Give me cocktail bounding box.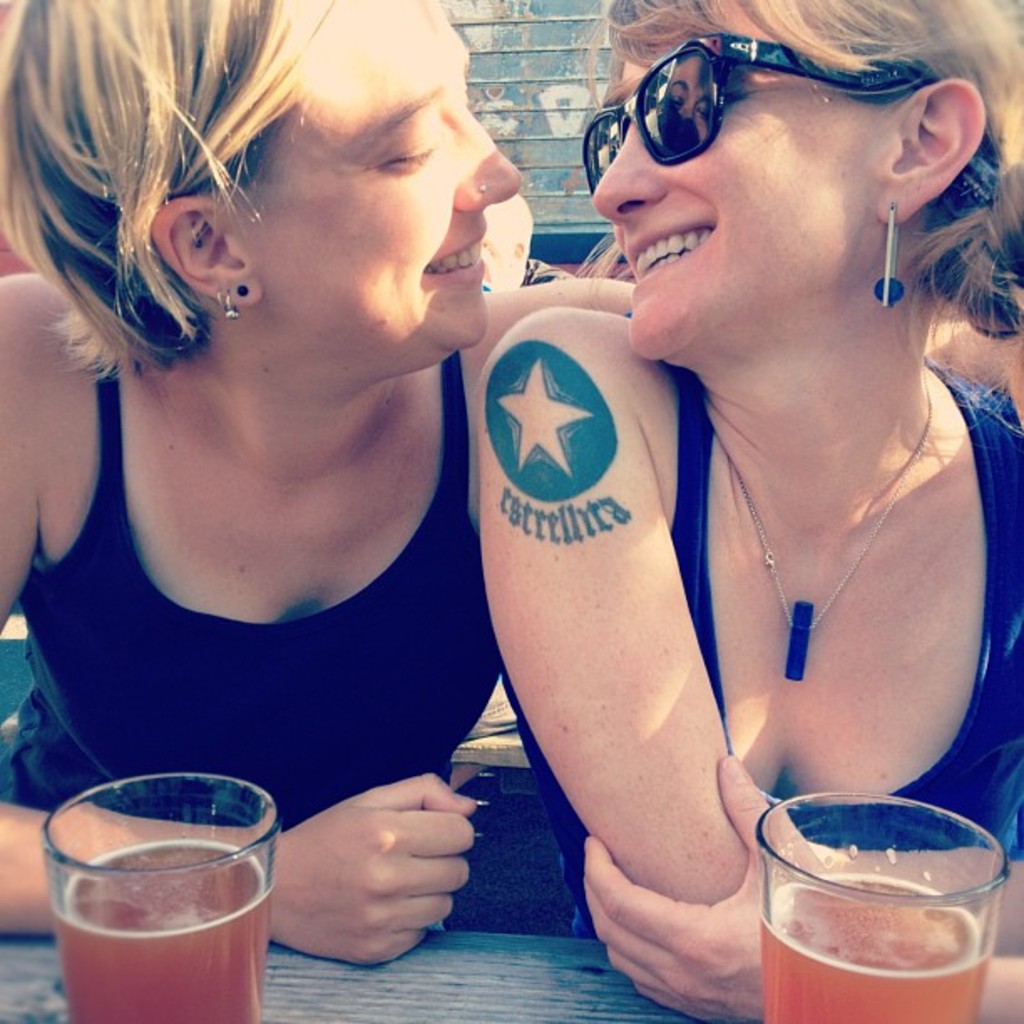
l=756, t=791, r=1017, b=1022.
